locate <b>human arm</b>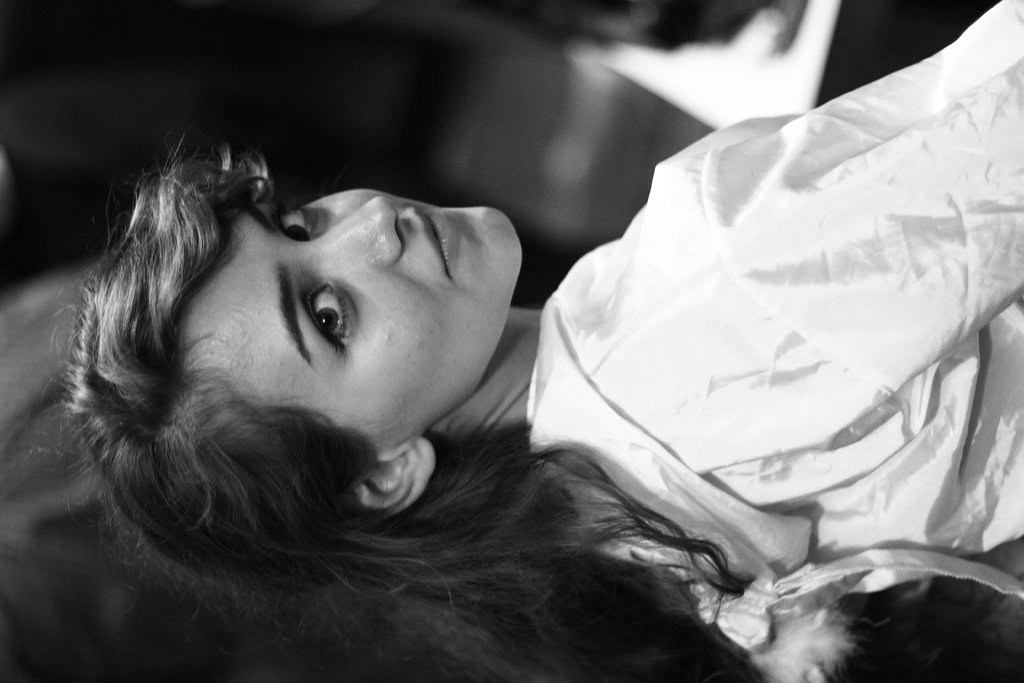
left=651, top=135, right=1023, bottom=402
